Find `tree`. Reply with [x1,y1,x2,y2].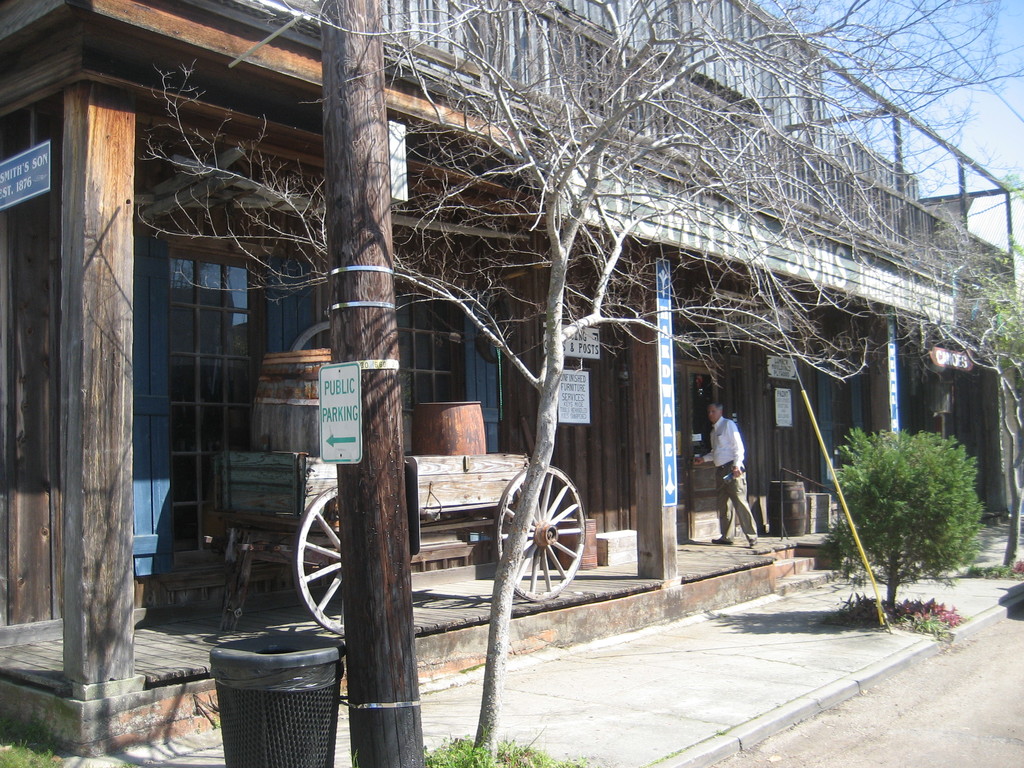
[816,422,987,622].
